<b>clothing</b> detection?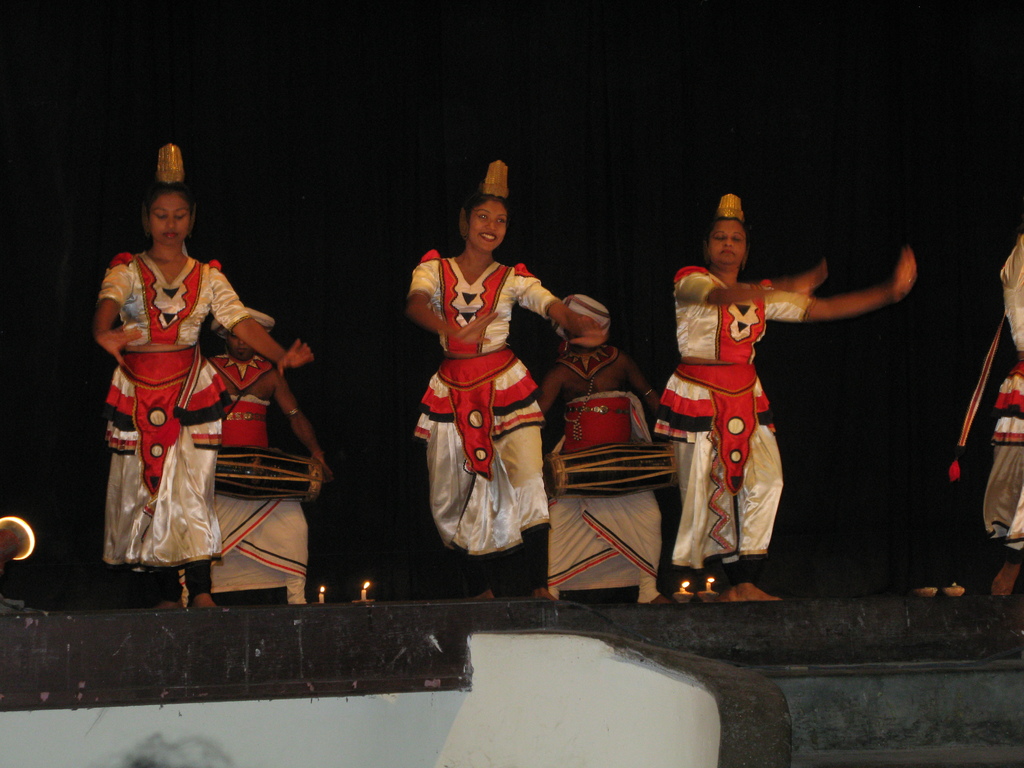
[left=412, top=246, right=577, bottom=543]
